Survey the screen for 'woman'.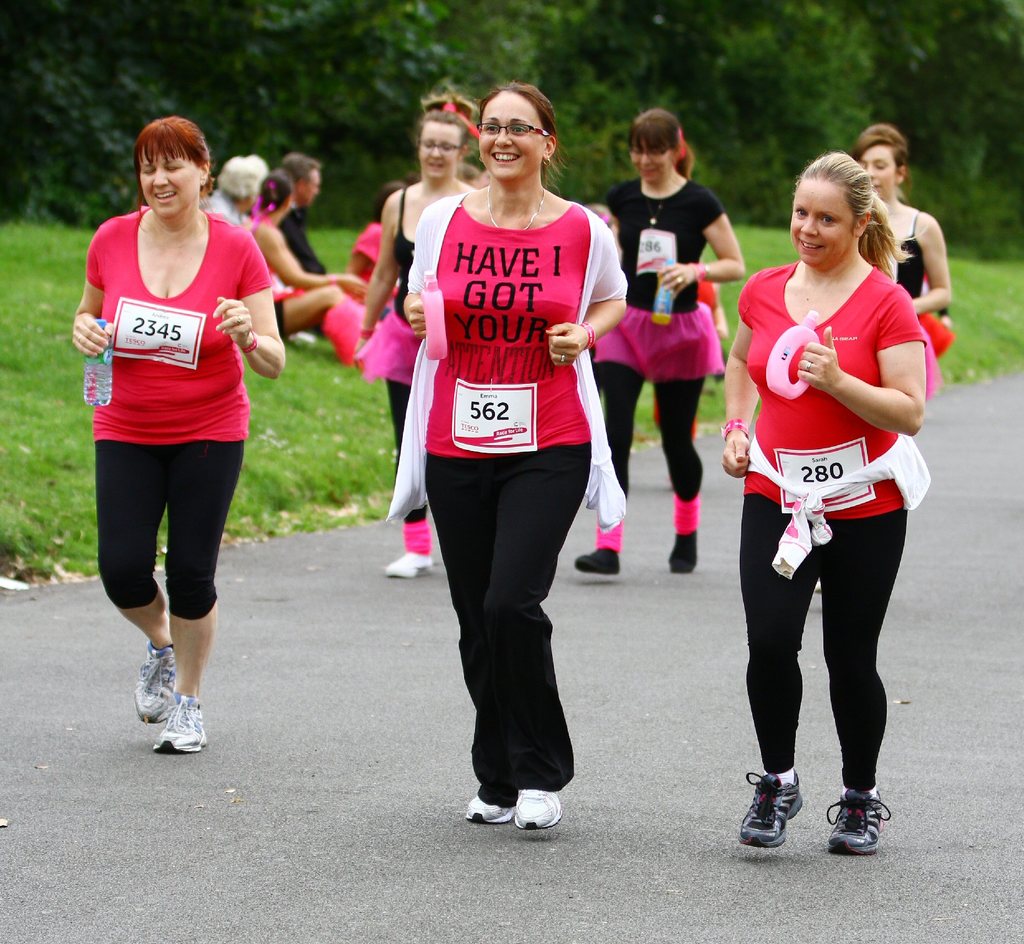
Survey found: <box>574,102,746,580</box>.
